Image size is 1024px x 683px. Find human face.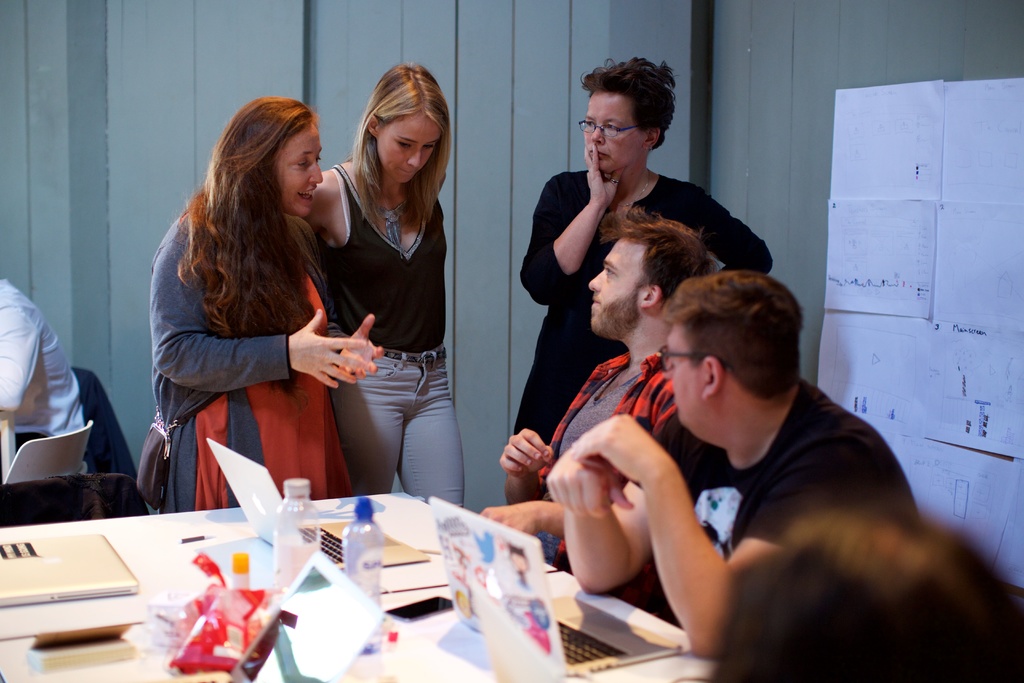
669 322 704 434.
